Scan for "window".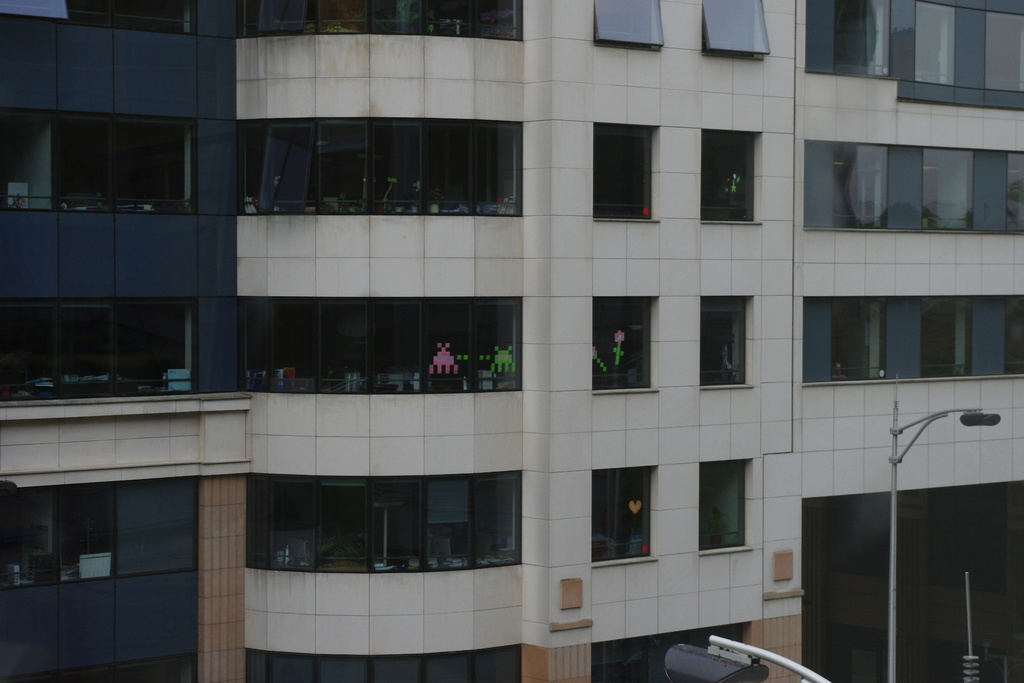
Scan result: 593/297/652/390.
